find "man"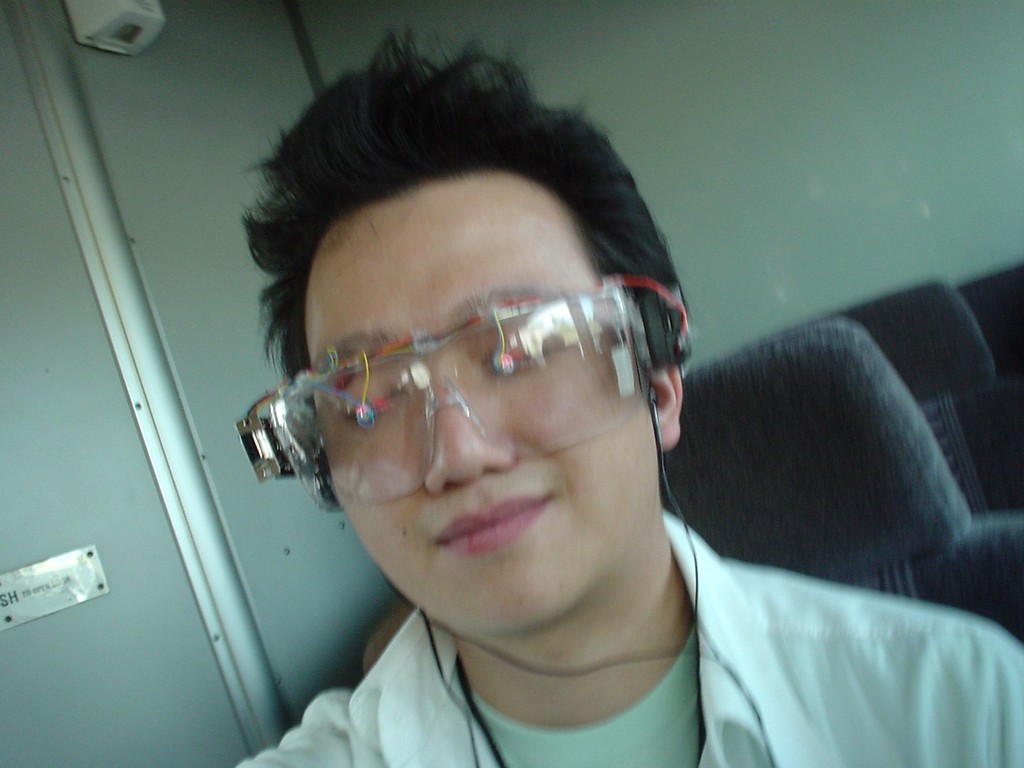
<region>200, 24, 1023, 767</region>
